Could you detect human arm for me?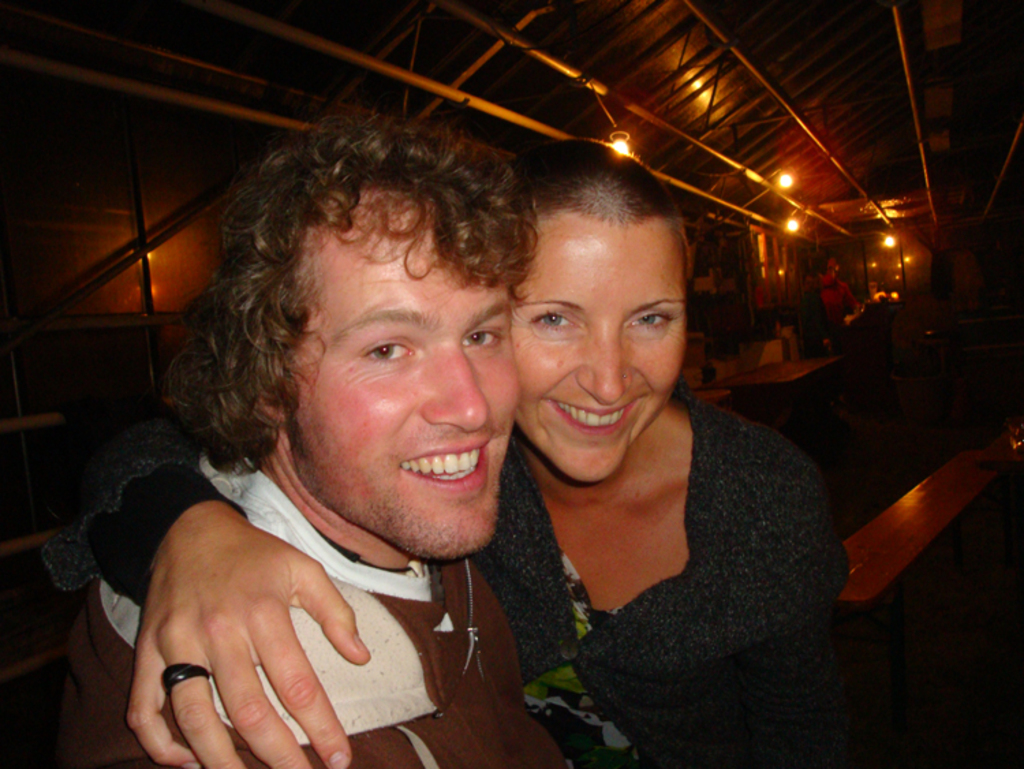
Detection result: crop(750, 432, 863, 768).
